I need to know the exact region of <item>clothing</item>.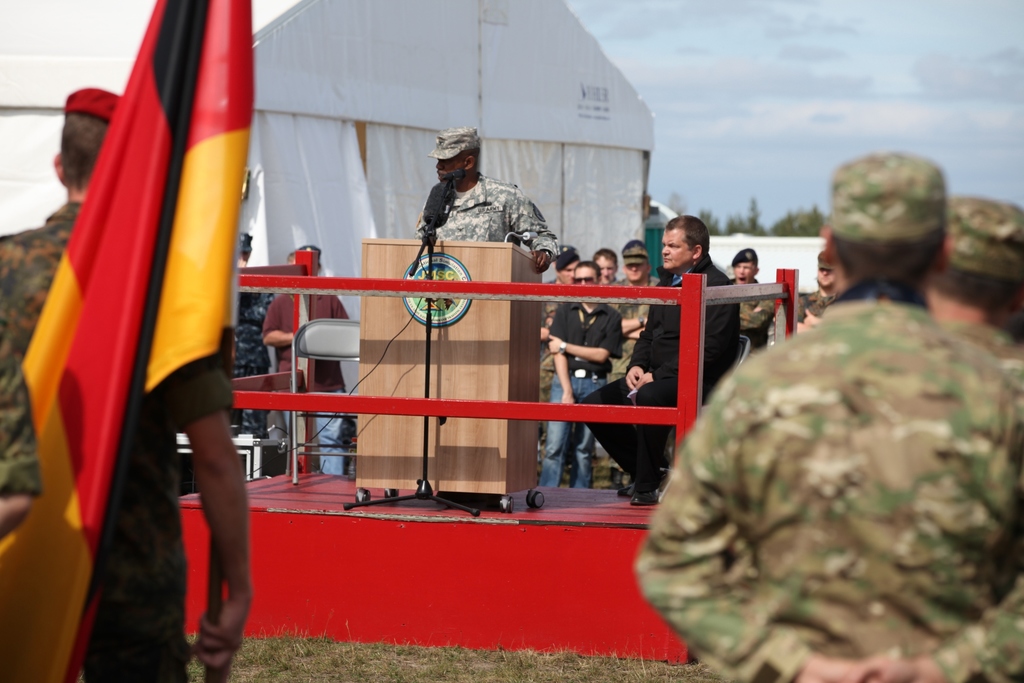
Region: l=676, t=223, r=1008, b=682.
